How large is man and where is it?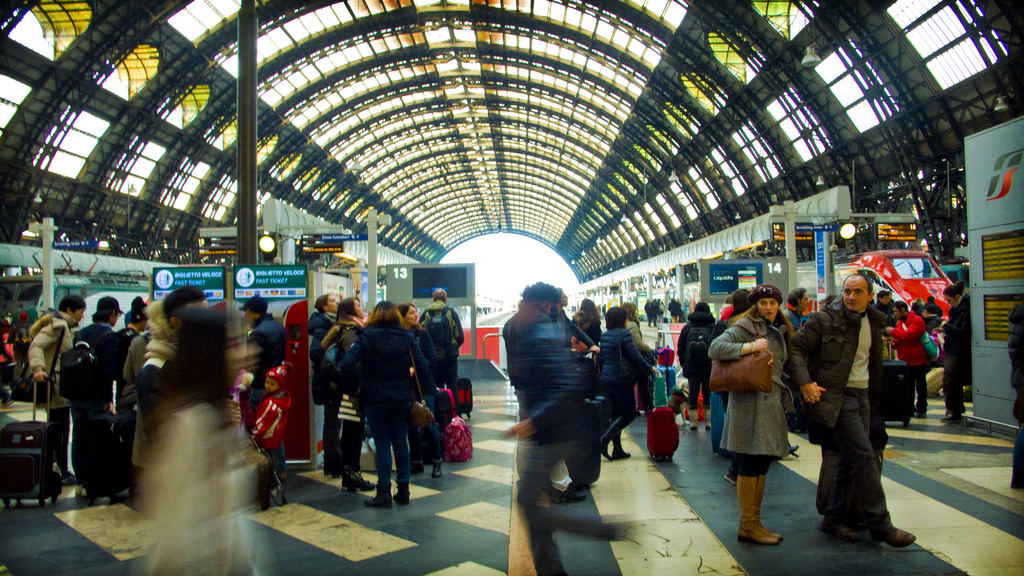
Bounding box: (879, 300, 933, 420).
